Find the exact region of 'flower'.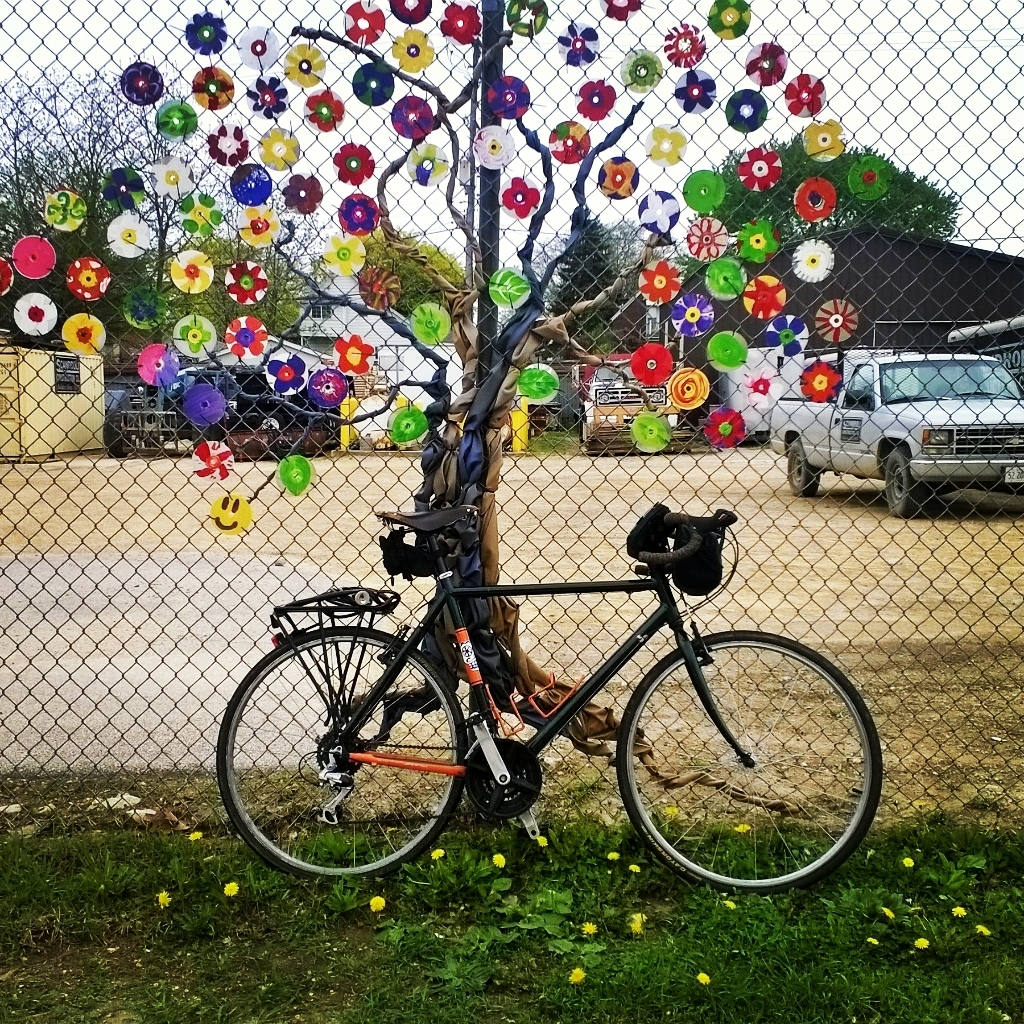
Exact region: left=429, top=849, right=443, bottom=863.
